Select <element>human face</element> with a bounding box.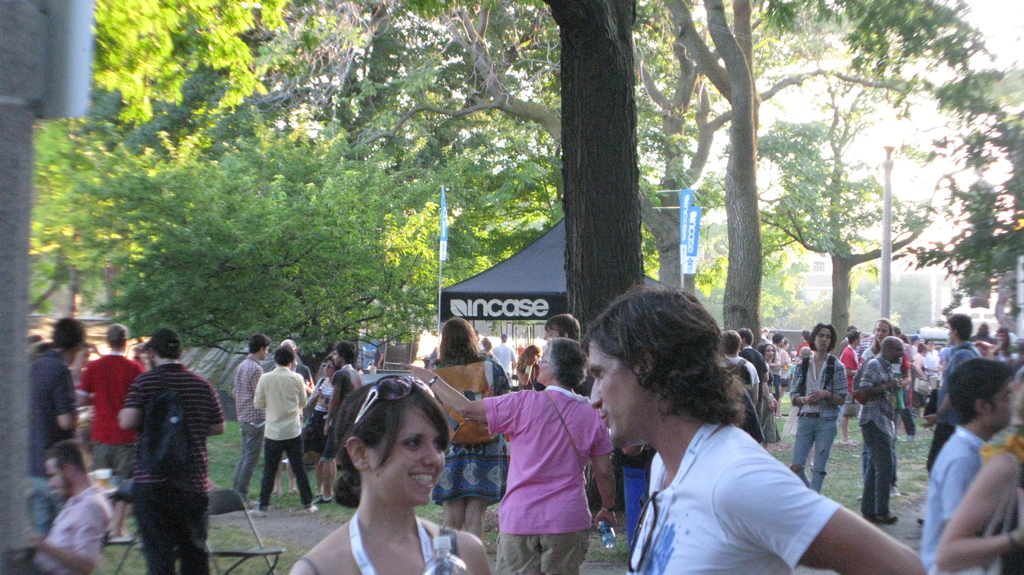
crop(887, 340, 906, 363).
